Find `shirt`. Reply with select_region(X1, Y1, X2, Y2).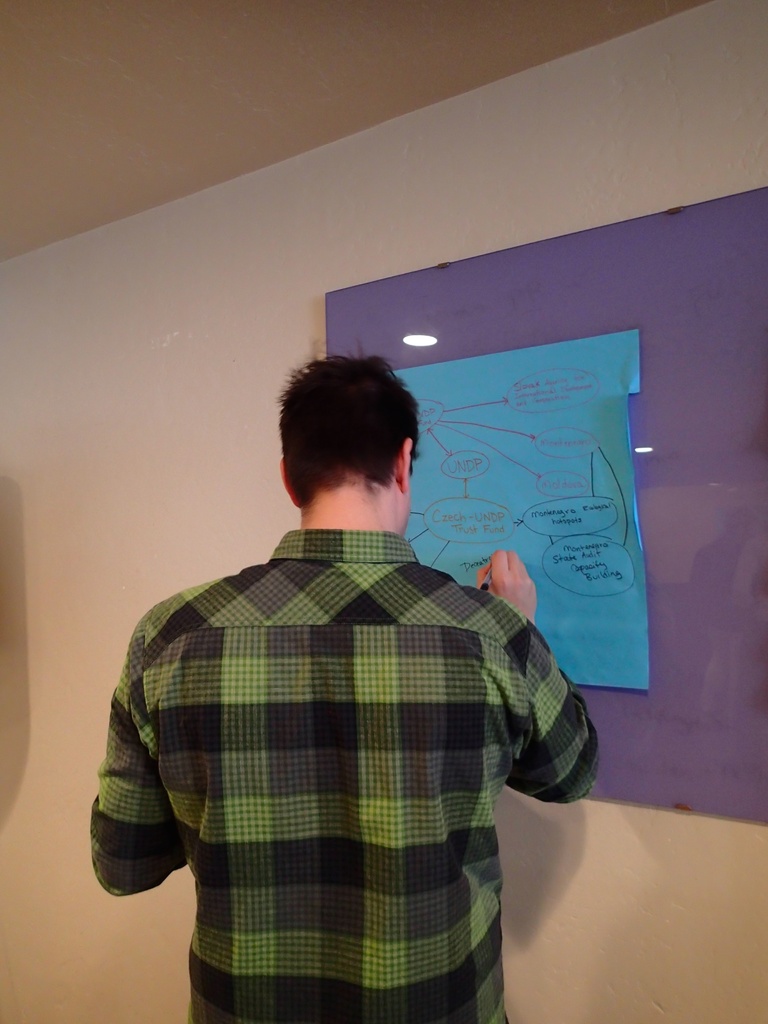
select_region(93, 532, 598, 1023).
